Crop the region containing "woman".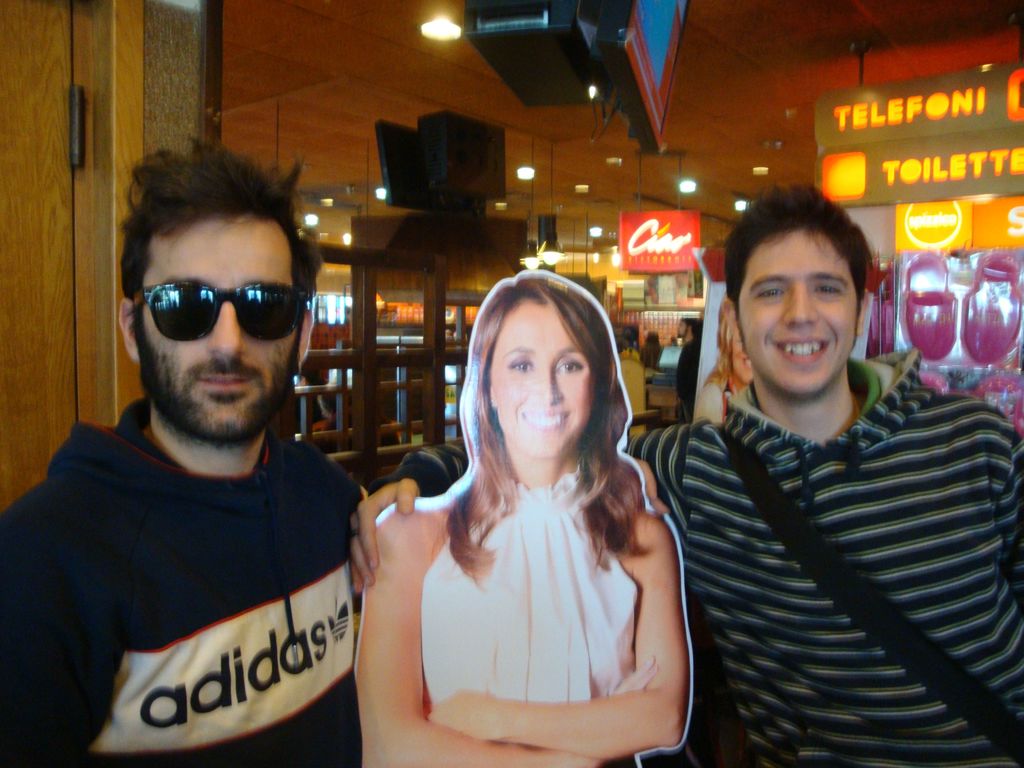
Crop region: select_region(360, 257, 694, 757).
